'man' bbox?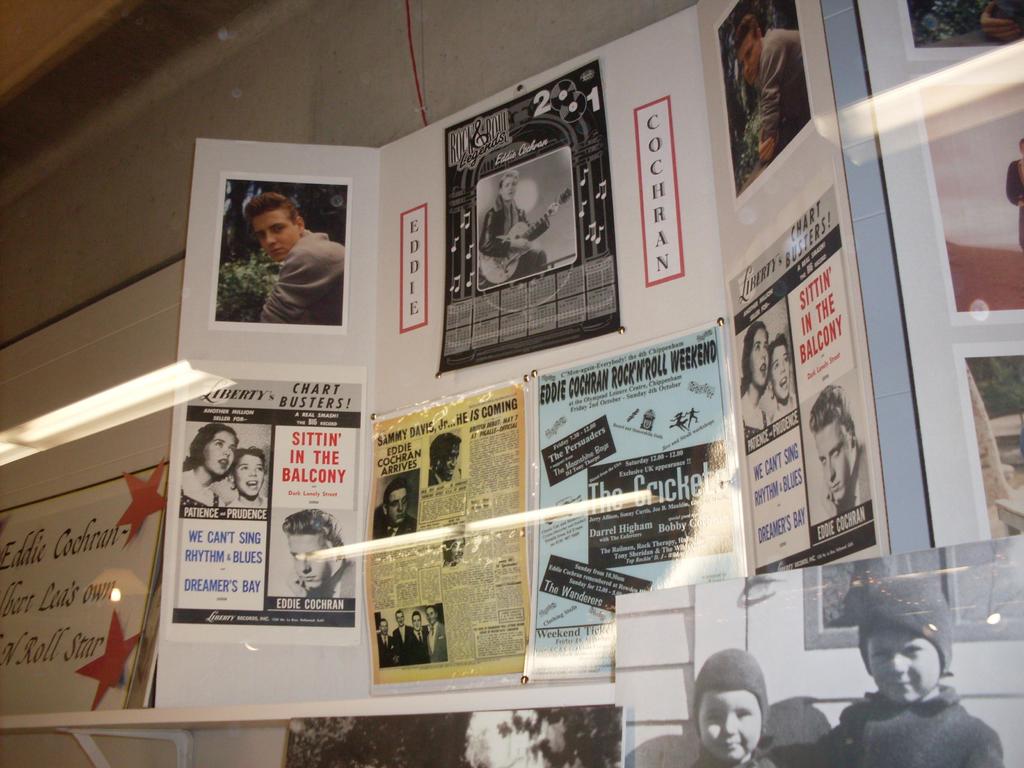
bbox=(728, 16, 813, 164)
